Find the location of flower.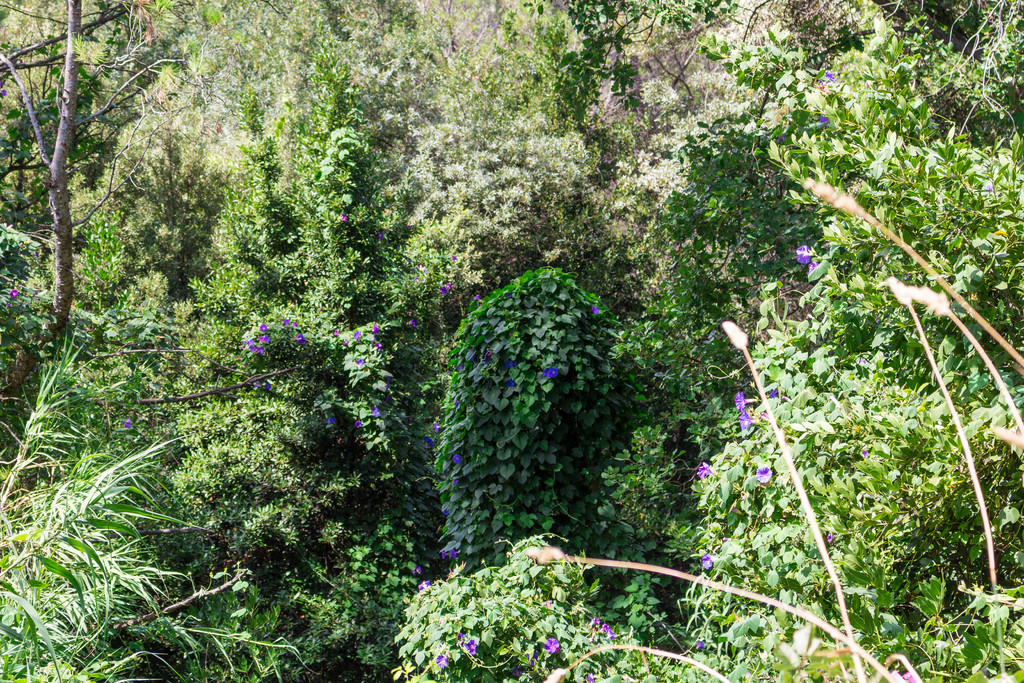
Location: {"left": 586, "top": 674, "right": 595, "bottom": 682}.
